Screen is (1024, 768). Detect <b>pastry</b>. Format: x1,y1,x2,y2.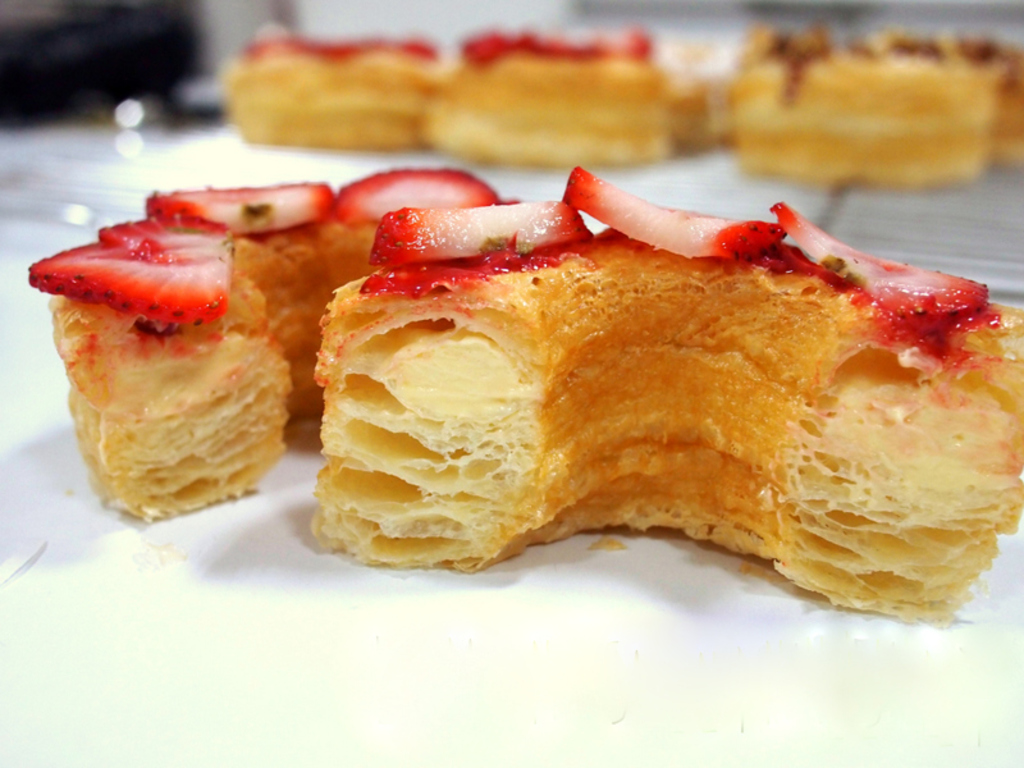
731,36,1023,183.
